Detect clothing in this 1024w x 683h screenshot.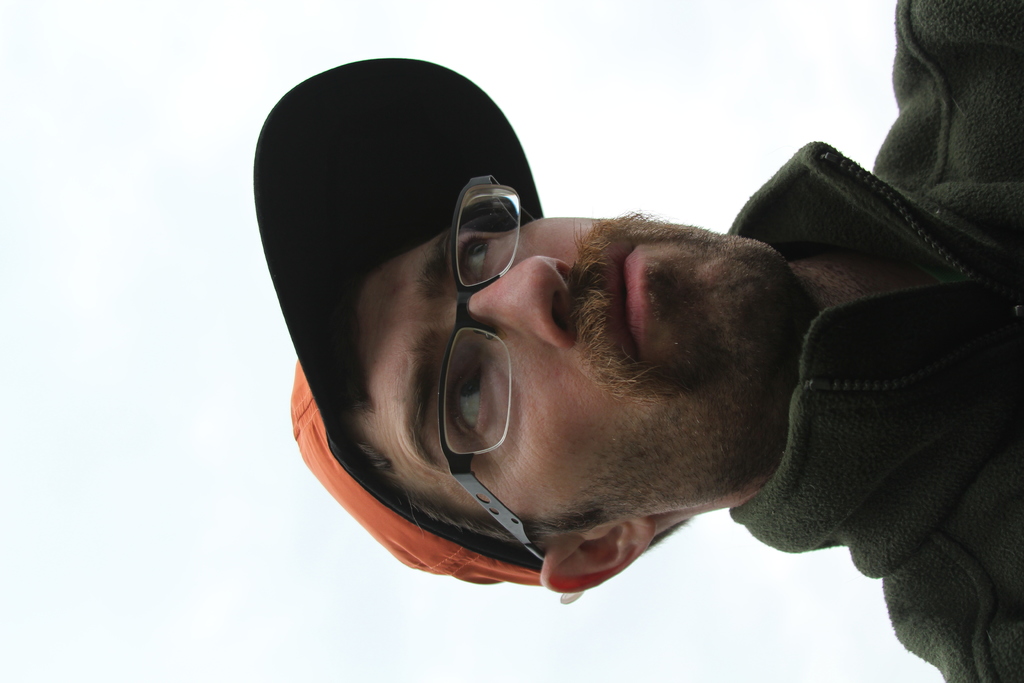
Detection: box(703, 126, 1023, 664).
